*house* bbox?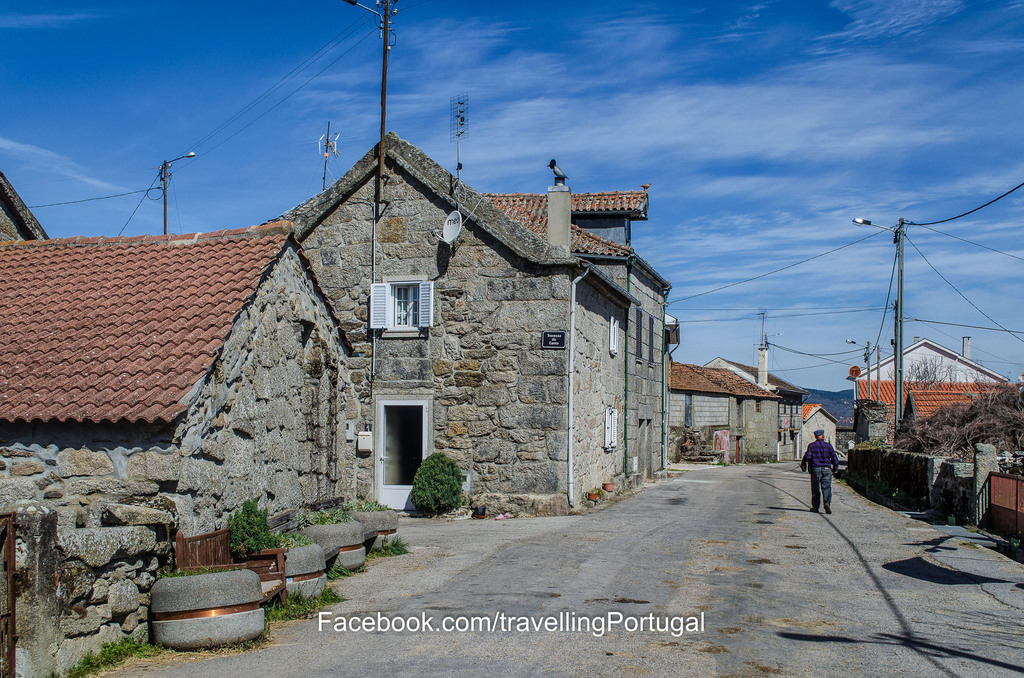
847 336 1009 385
